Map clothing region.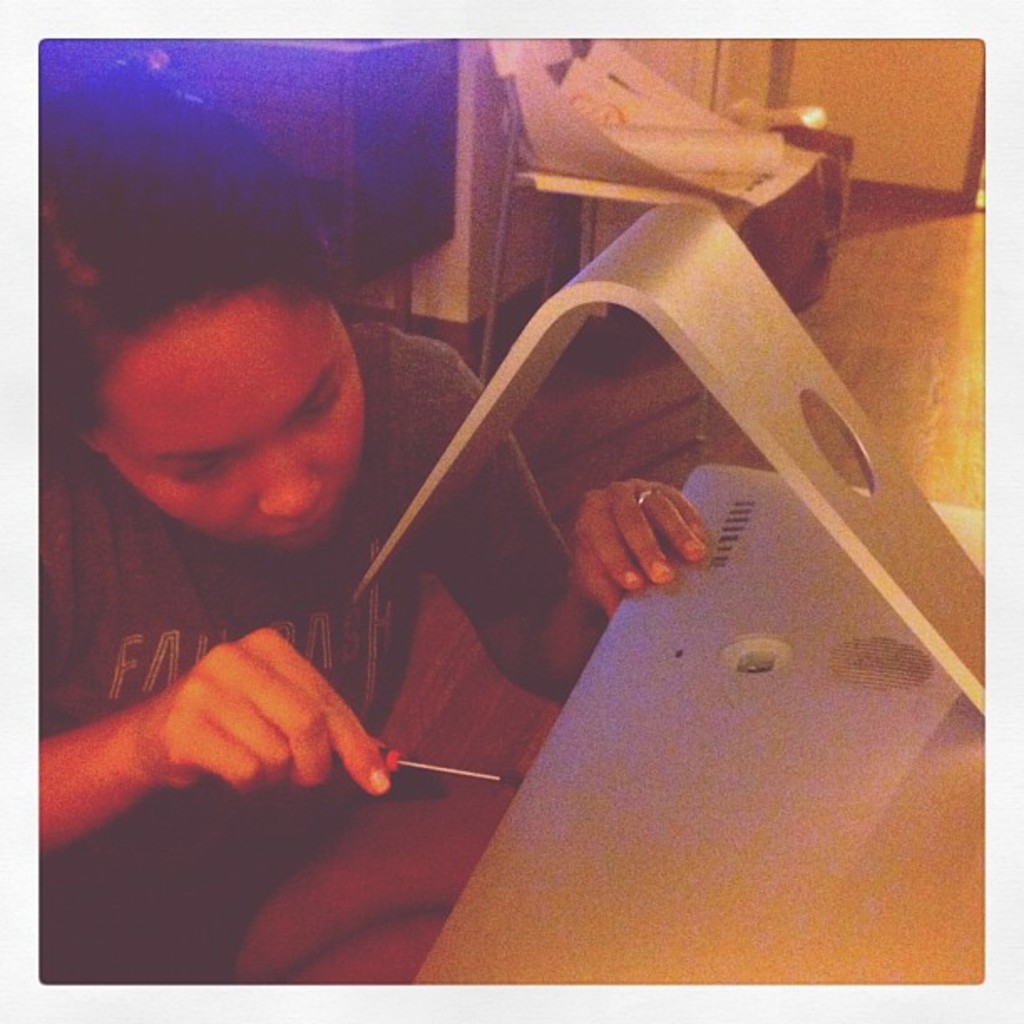
Mapped to region(44, 318, 576, 984).
